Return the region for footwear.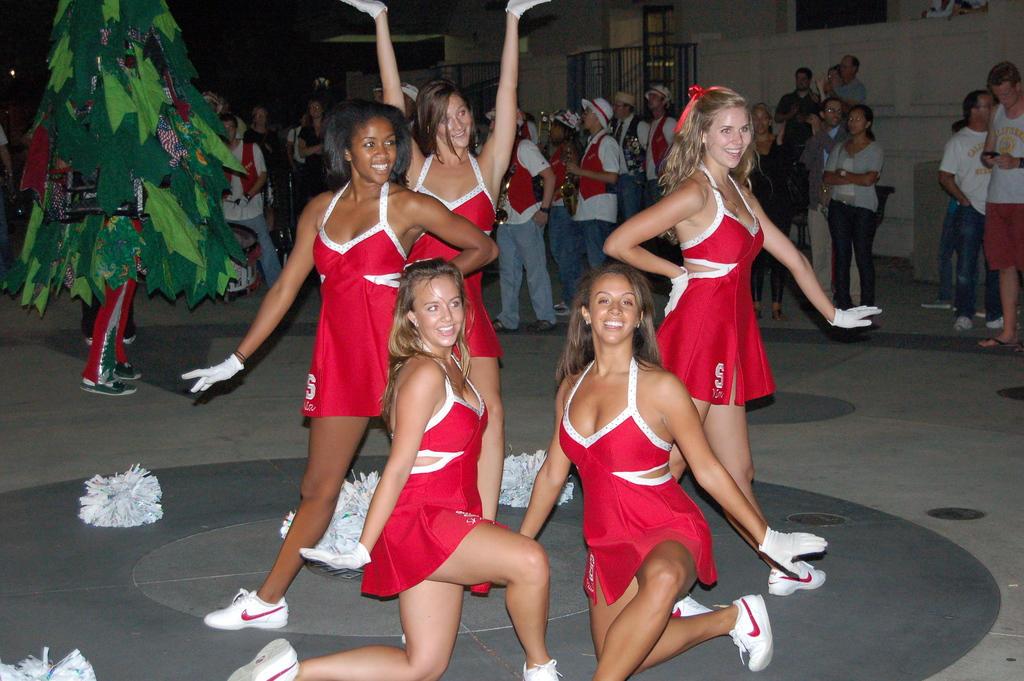
region(76, 377, 138, 396).
